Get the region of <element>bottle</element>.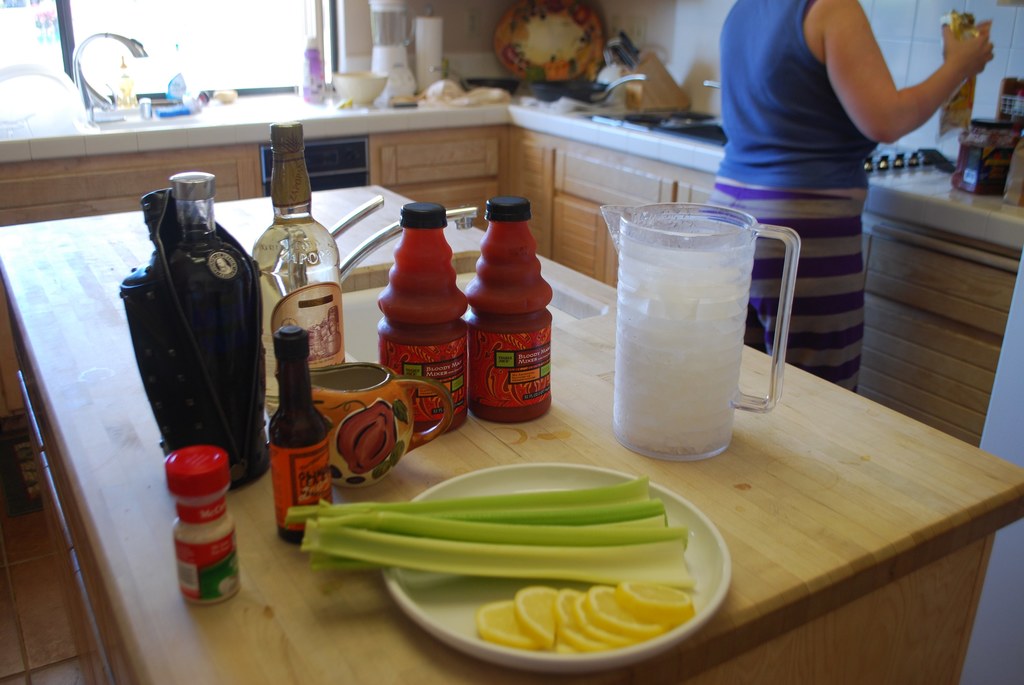
locate(172, 170, 254, 449).
